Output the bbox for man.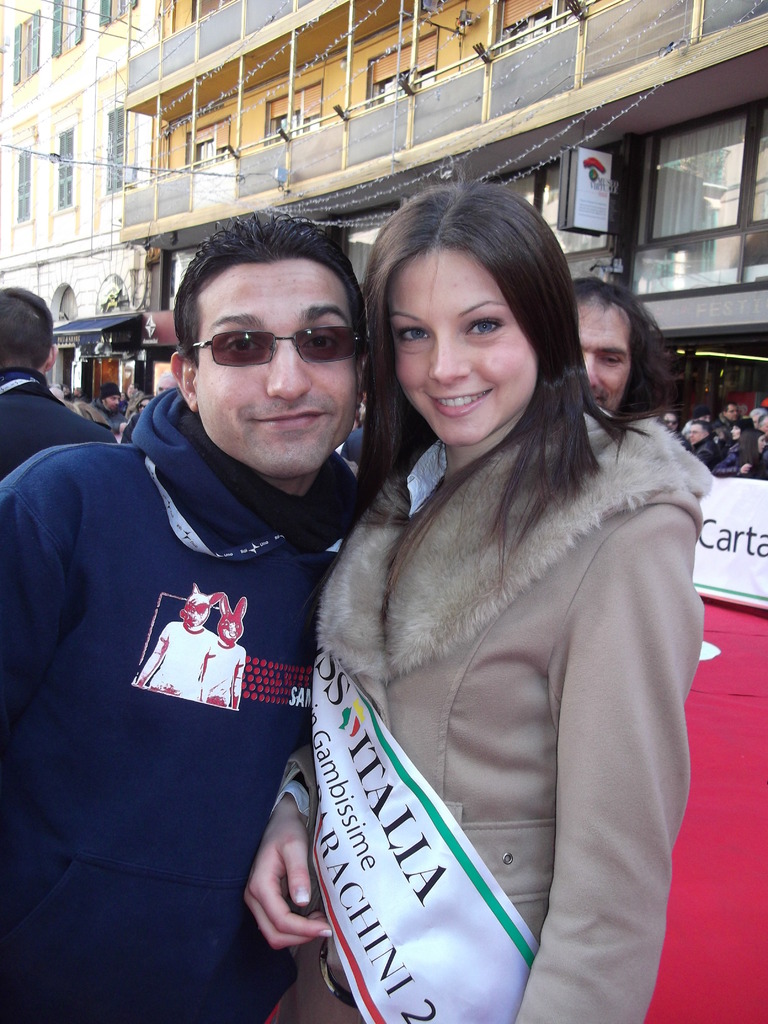
locate(20, 171, 425, 1005).
